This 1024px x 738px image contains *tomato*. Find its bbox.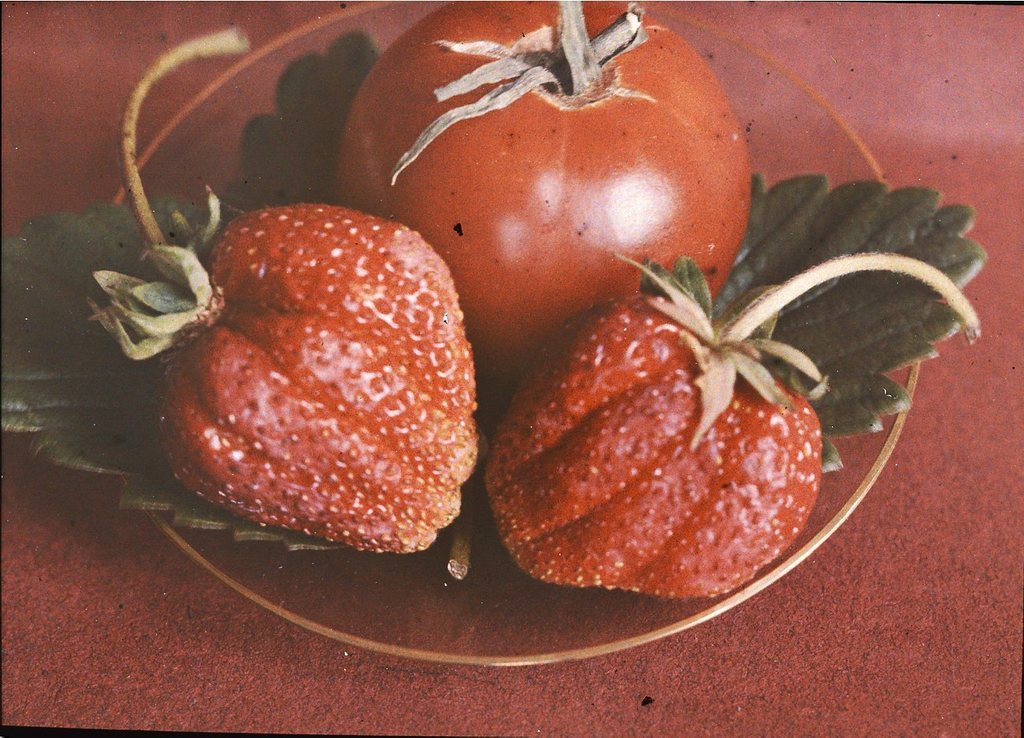
locate(332, 0, 755, 385).
